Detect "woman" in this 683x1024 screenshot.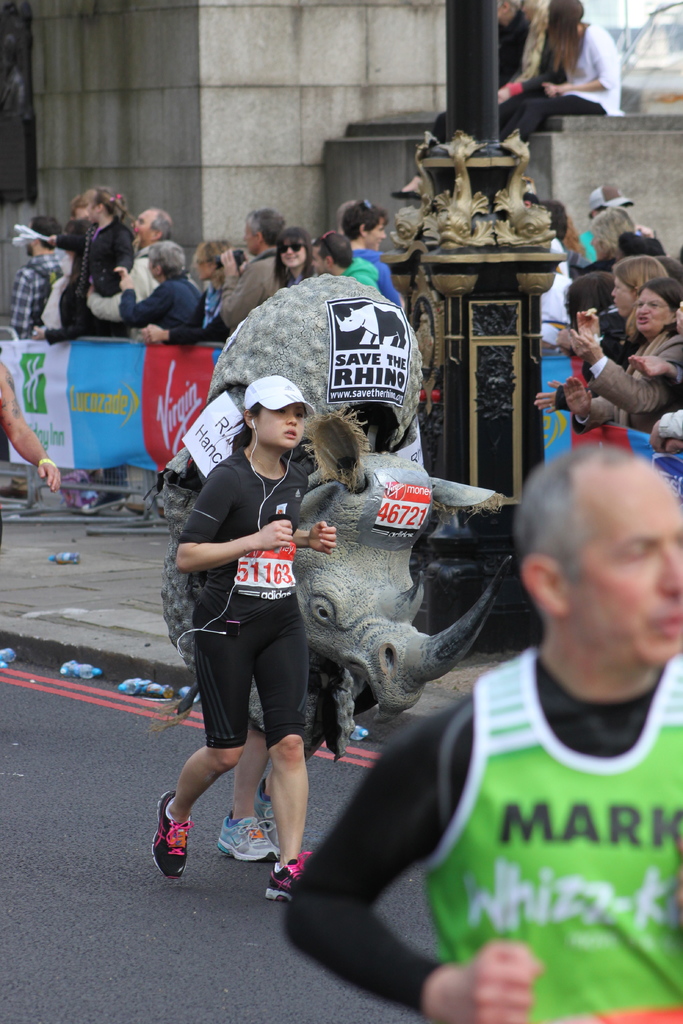
Detection: 535/258/664/415.
